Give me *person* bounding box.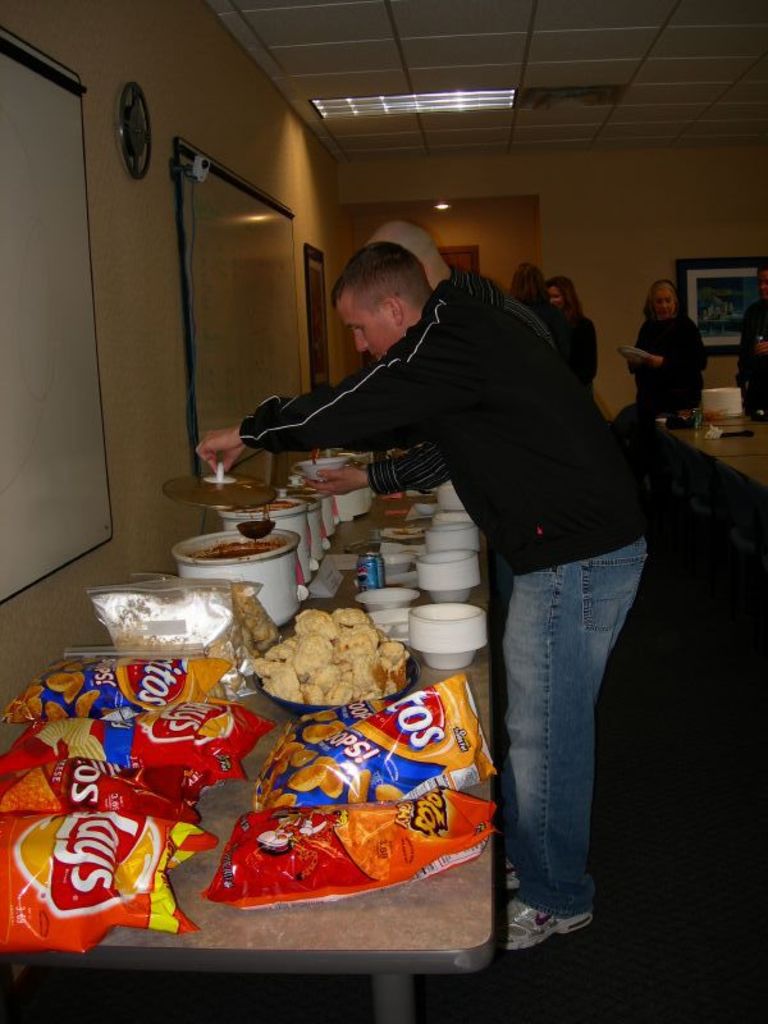
{"x1": 187, "y1": 239, "x2": 644, "y2": 959}.
